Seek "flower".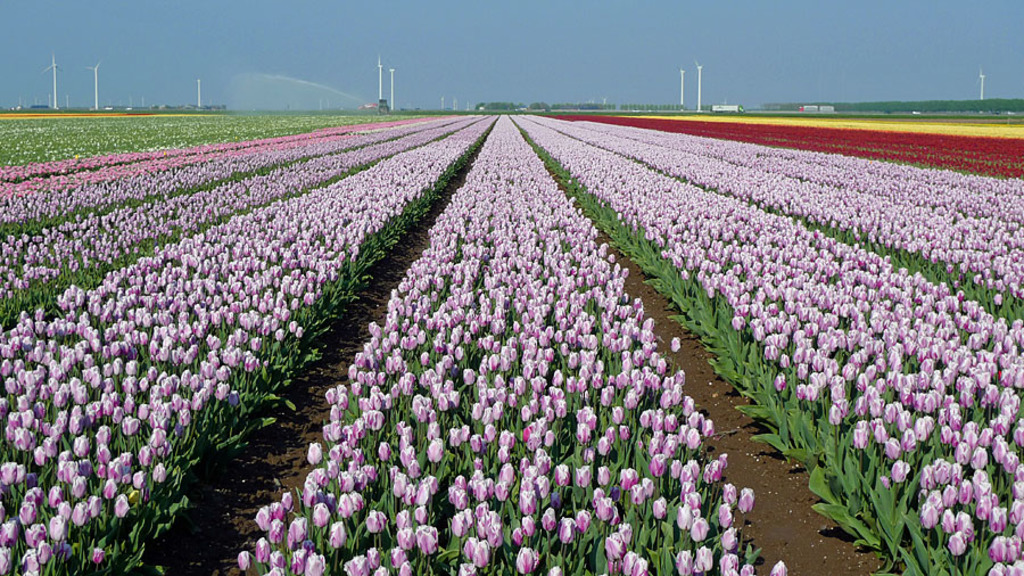
select_region(86, 542, 108, 566).
